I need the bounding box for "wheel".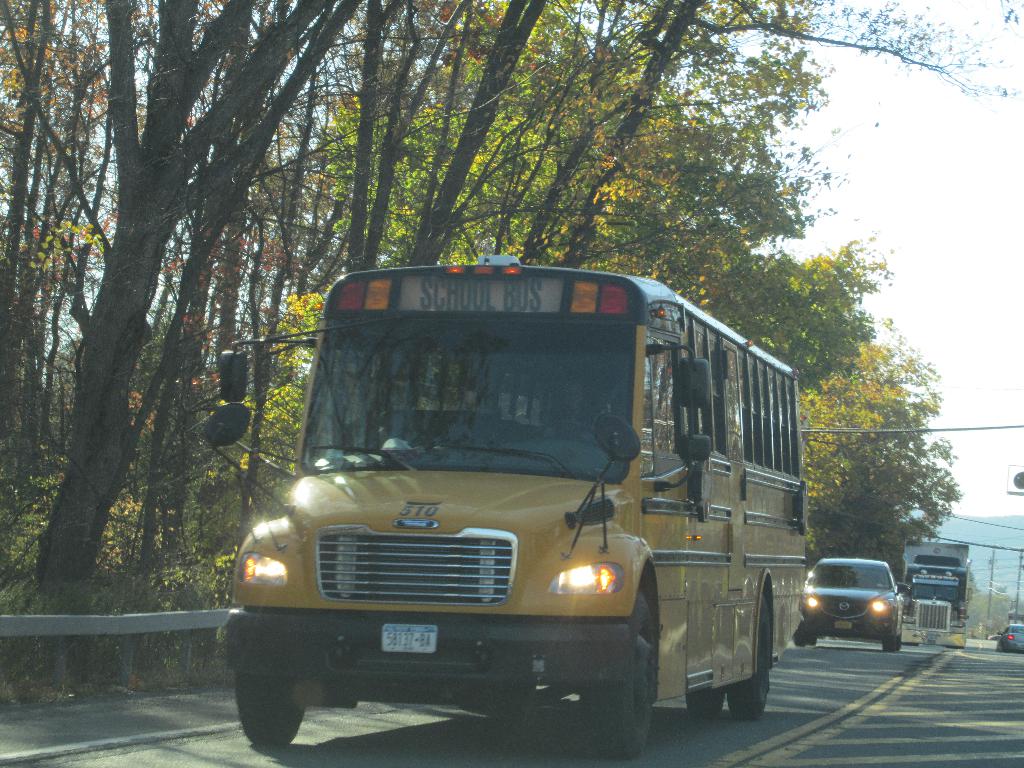
Here it is: (left=582, top=591, right=653, bottom=760).
